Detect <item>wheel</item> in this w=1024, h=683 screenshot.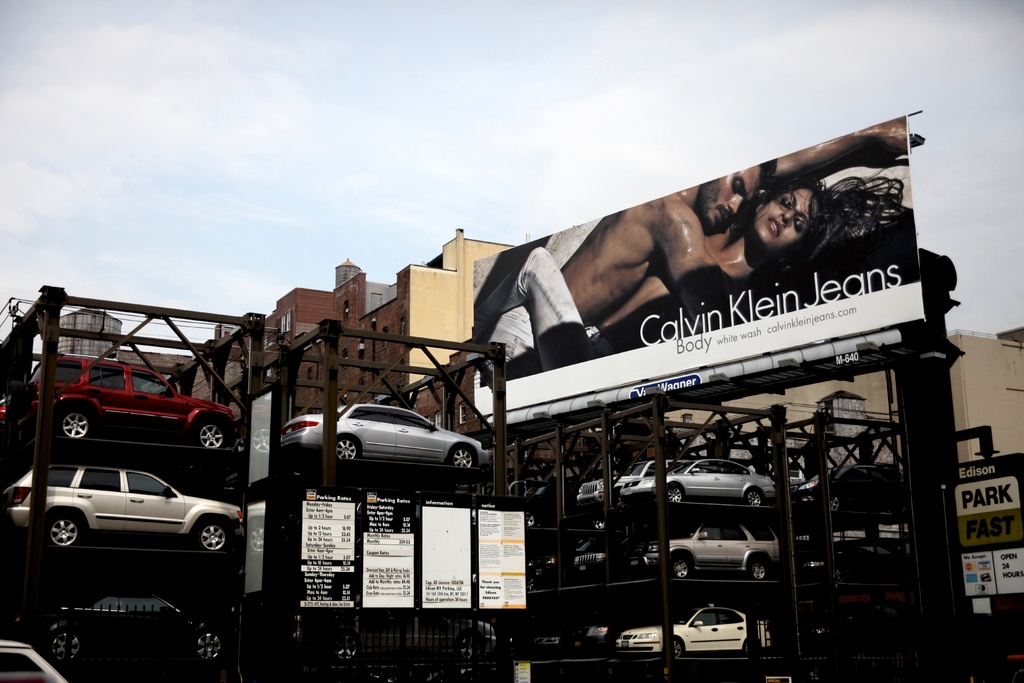
Detection: rect(53, 628, 81, 664).
